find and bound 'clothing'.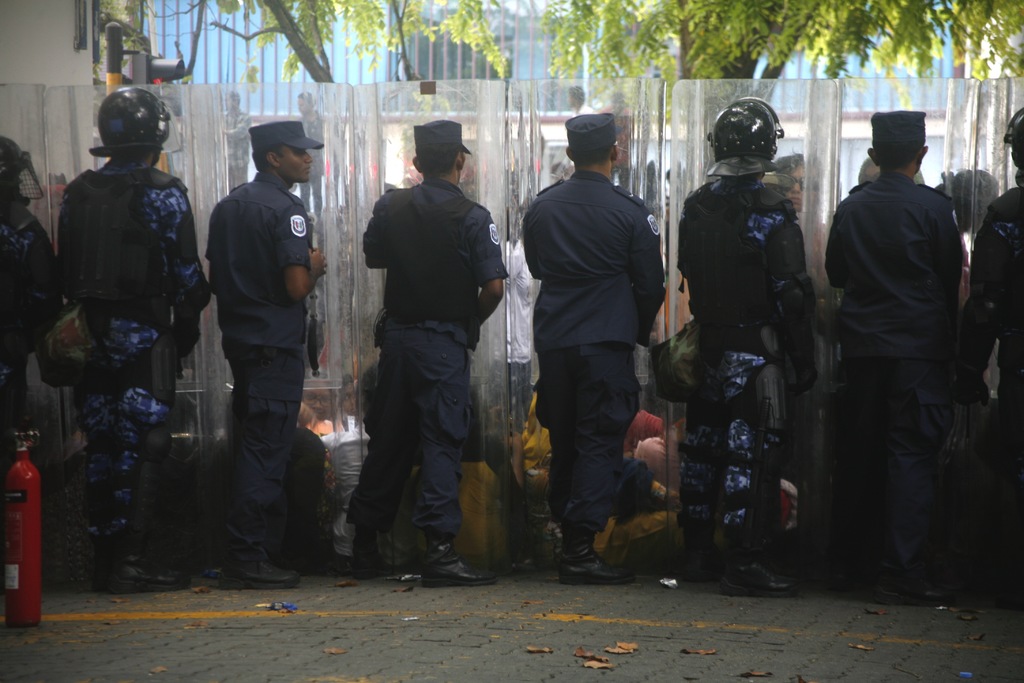
Bound: pyautogui.locateOnScreen(45, 149, 227, 544).
